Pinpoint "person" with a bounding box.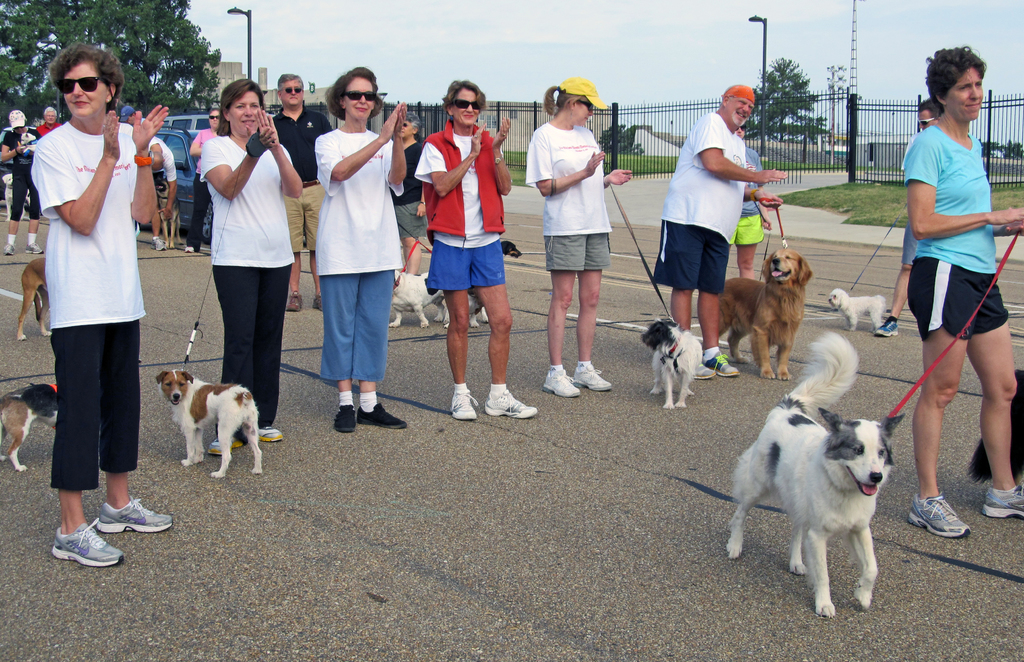
bbox=(199, 77, 303, 457).
